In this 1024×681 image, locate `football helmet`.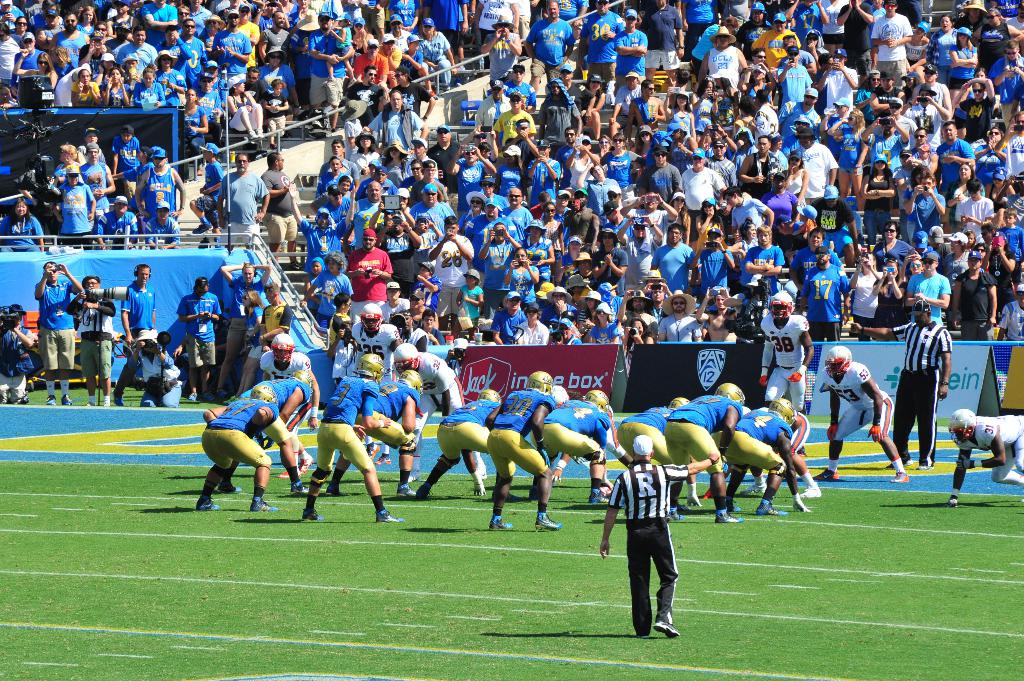
Bounding box: <bbox>573, 385, 611, 413</bbox>.
